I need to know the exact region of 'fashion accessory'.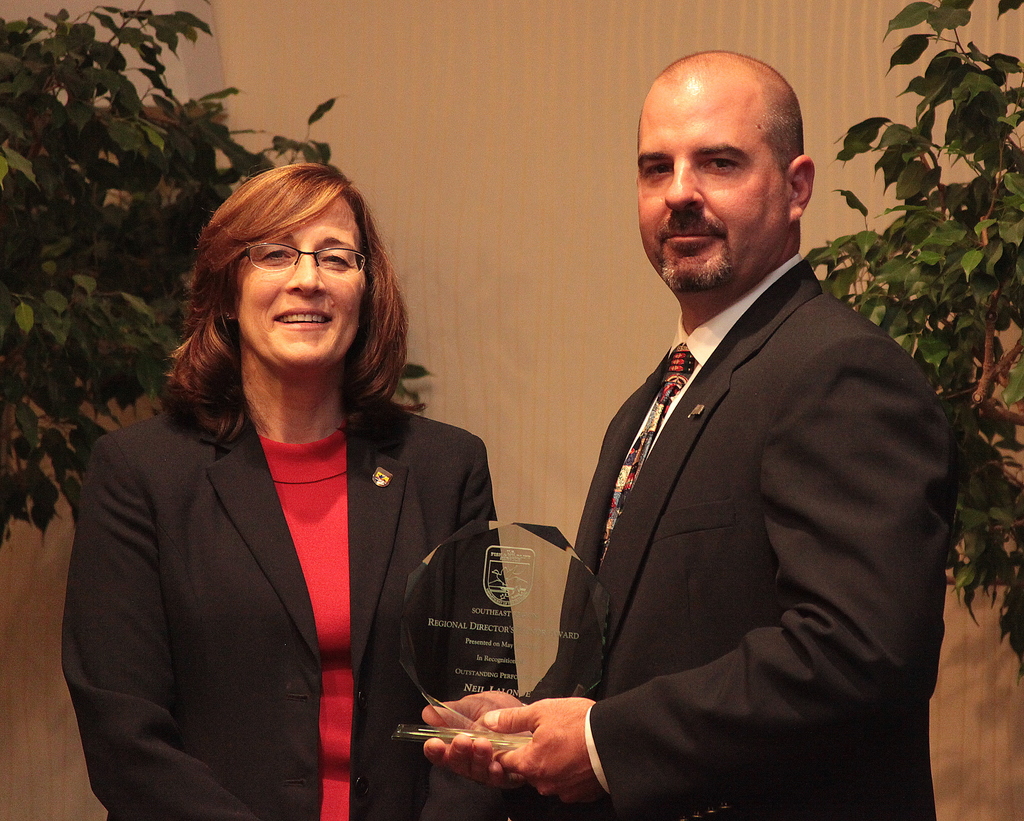
Region: (372,463,394,488).
